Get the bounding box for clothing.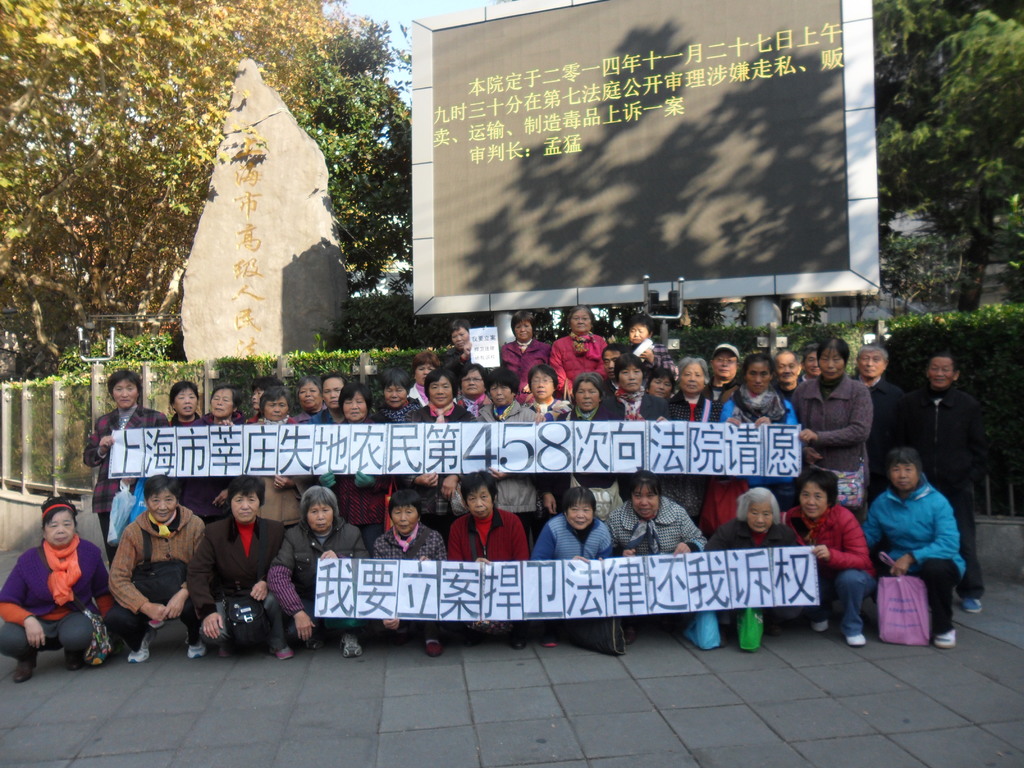
rect(323, 410, 384, 522).
